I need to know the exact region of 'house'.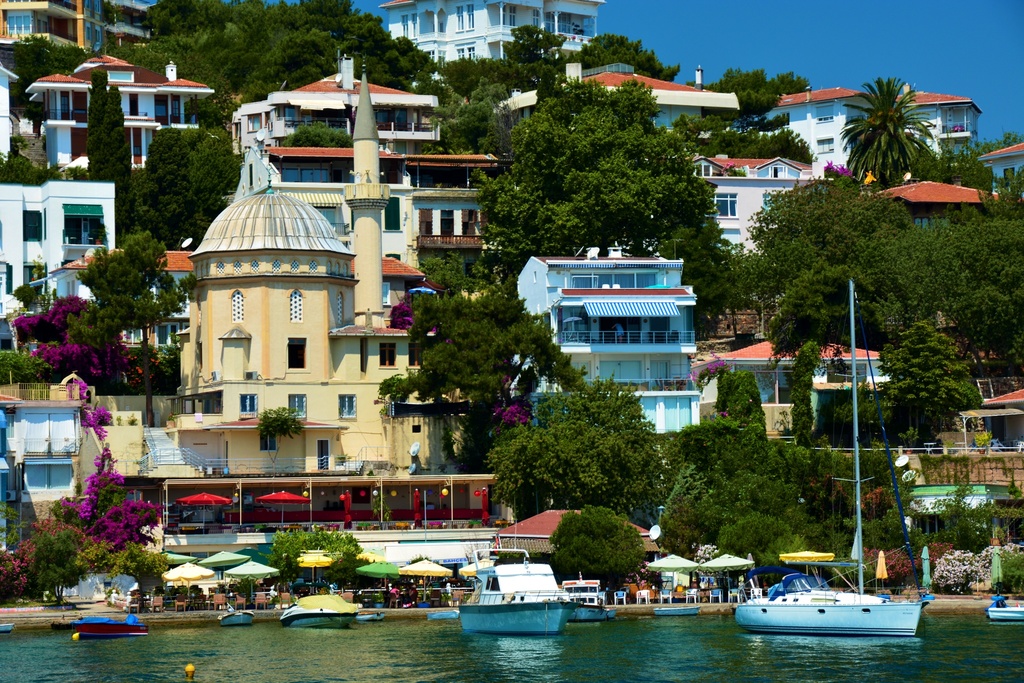
Region: box=[23, 55, 214, 181].
